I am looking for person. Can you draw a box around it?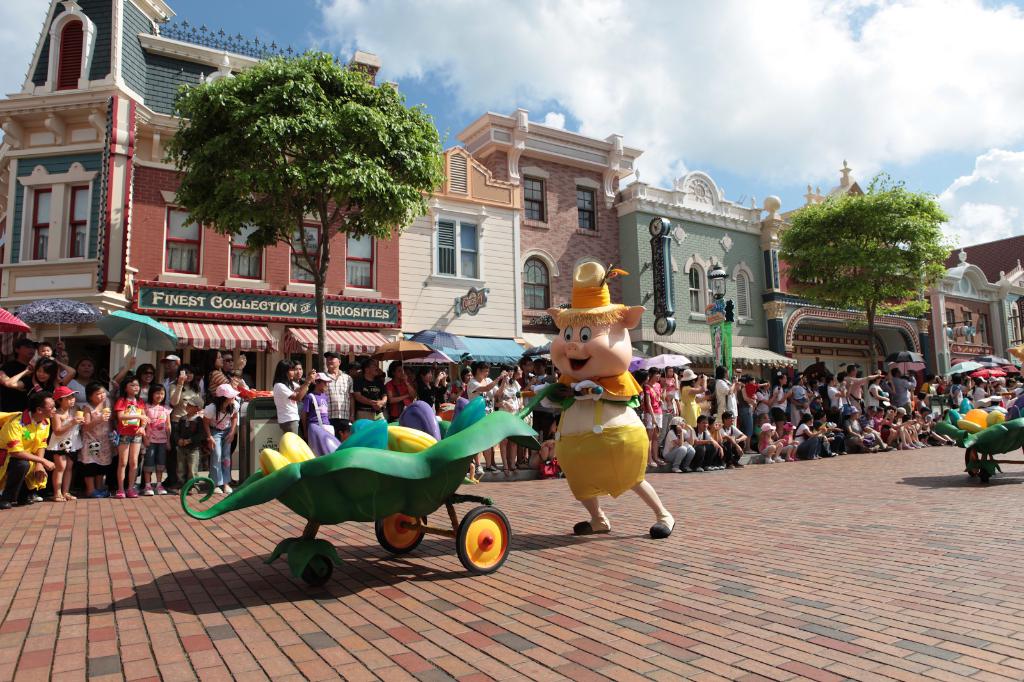
Sure, the bounding box is <bbox>116, 375, 153, 500</bbox>.
